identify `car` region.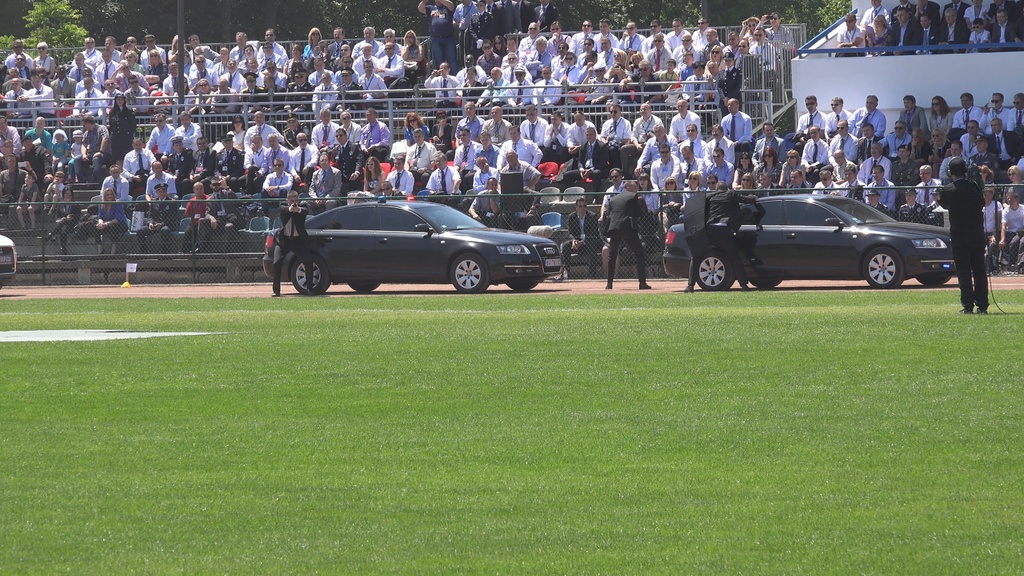
Region: BBox(662, 192, 957, 286).
